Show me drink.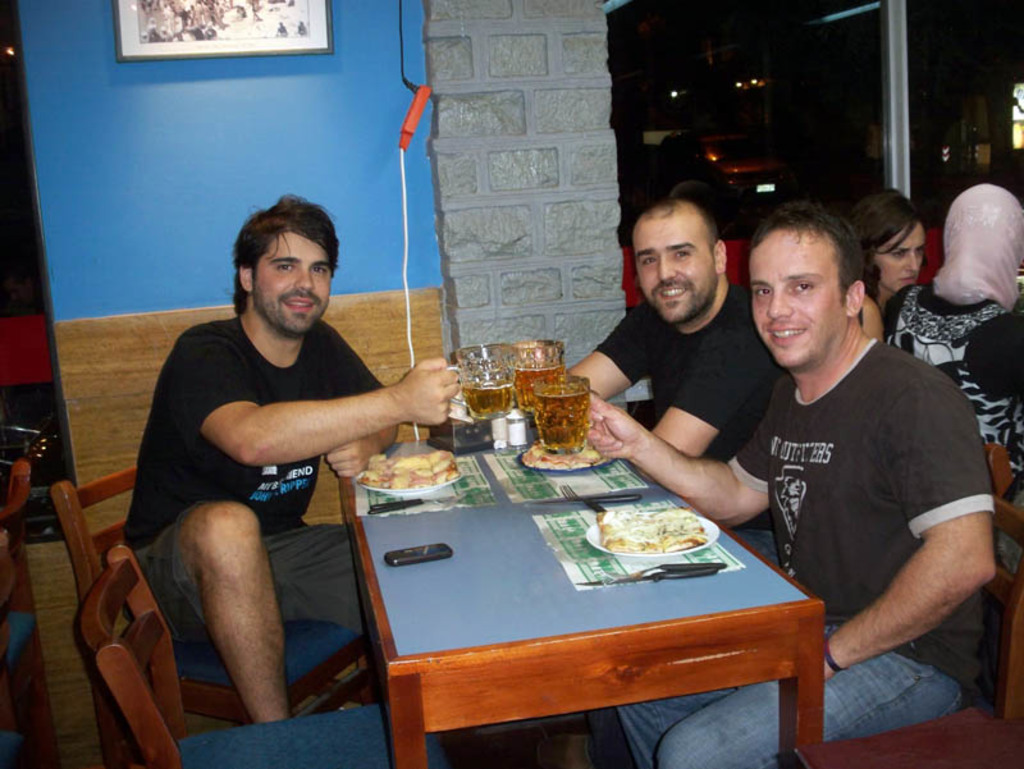
drink is here: 531,386,591,458.
